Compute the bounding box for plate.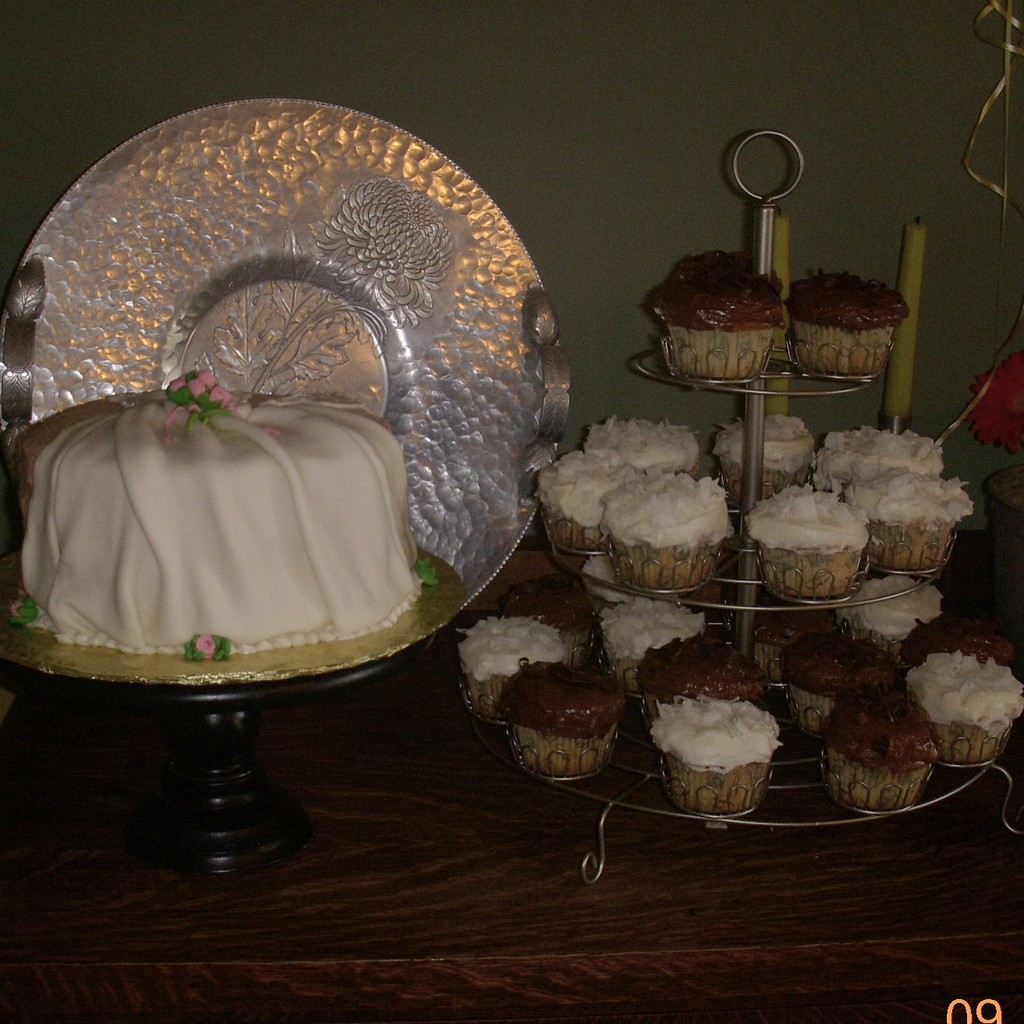
13 90 593 683.
